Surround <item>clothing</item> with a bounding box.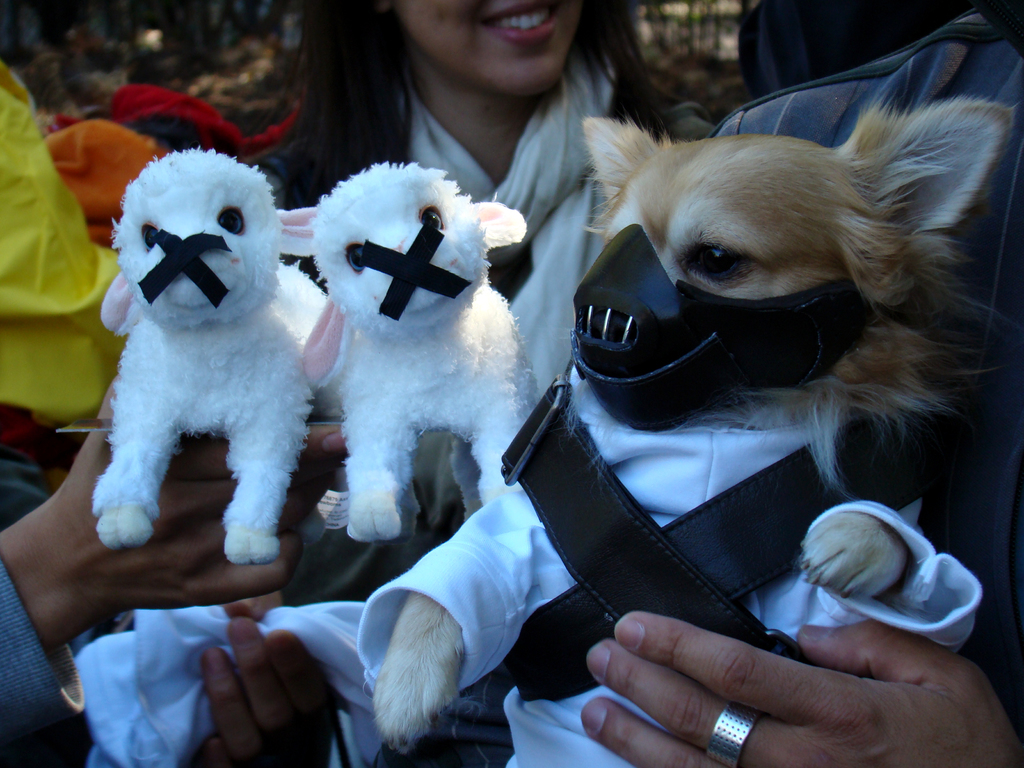
{"left": 0, "top": 547, "right": 81, "bottom": 733}.
